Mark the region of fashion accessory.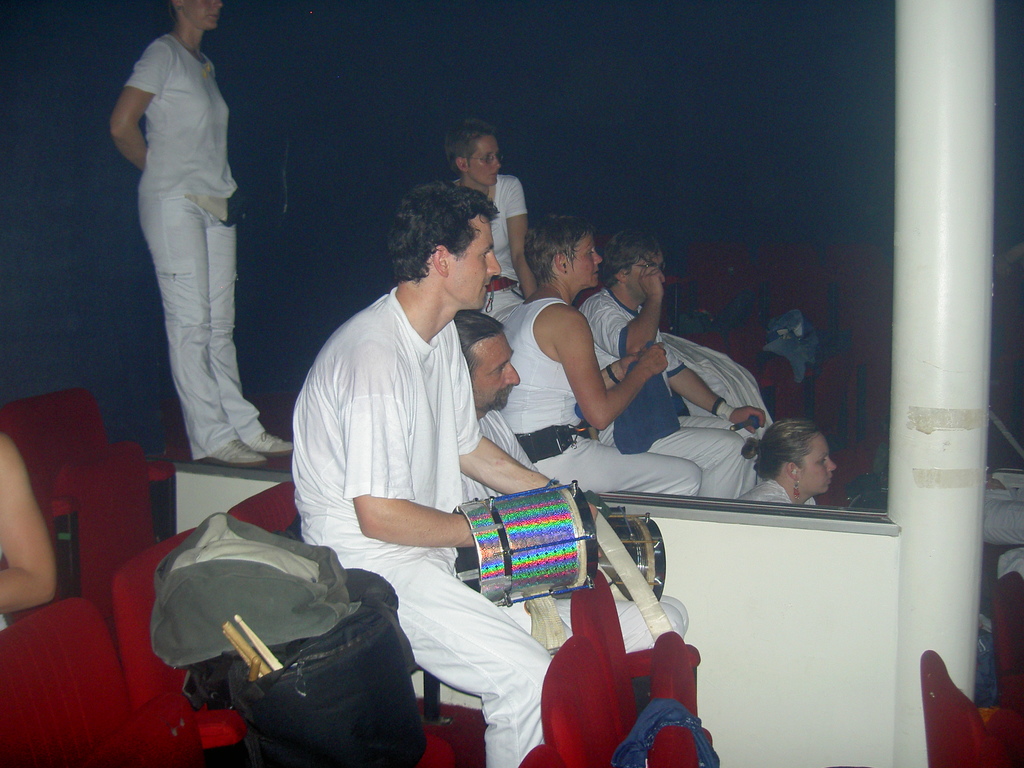
Region: [486,278,516,314].
